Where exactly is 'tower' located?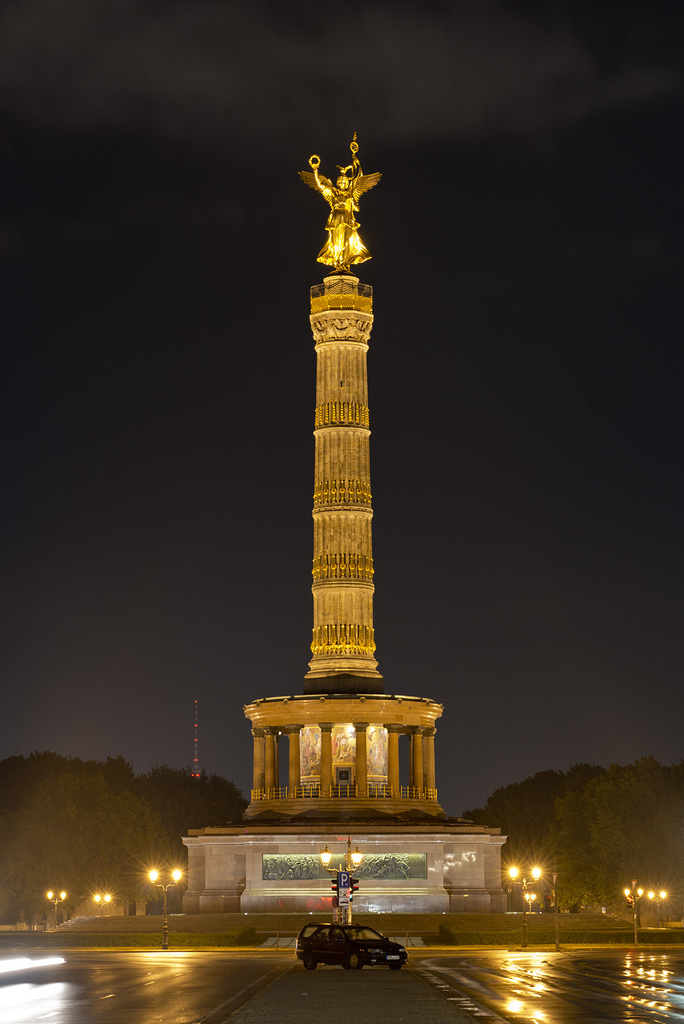
Its bounding box is <region>243, 109, 436, 830</region>.
